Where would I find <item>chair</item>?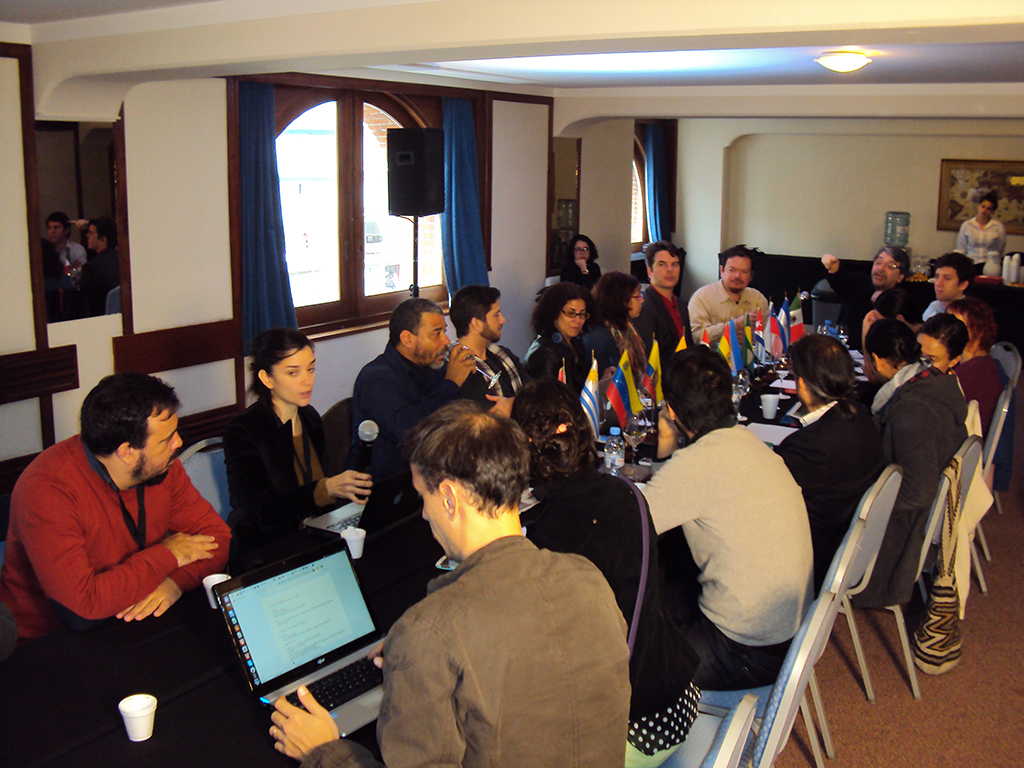
At detection(654, 590, 836, 767).
